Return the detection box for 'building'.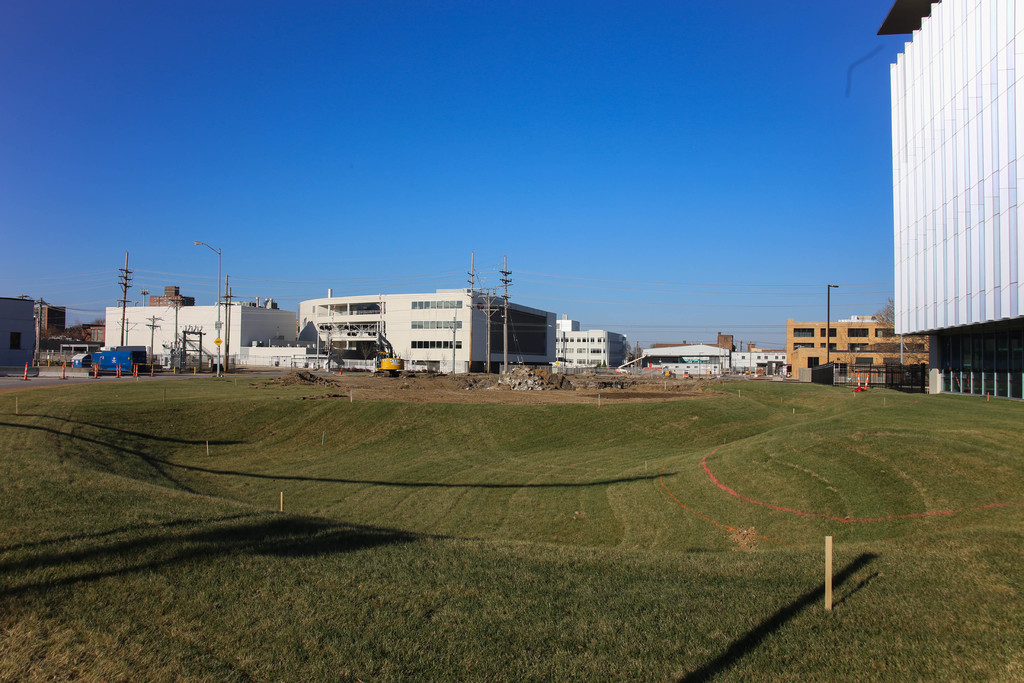
left=0, top=299, right=38, bottom=362.
